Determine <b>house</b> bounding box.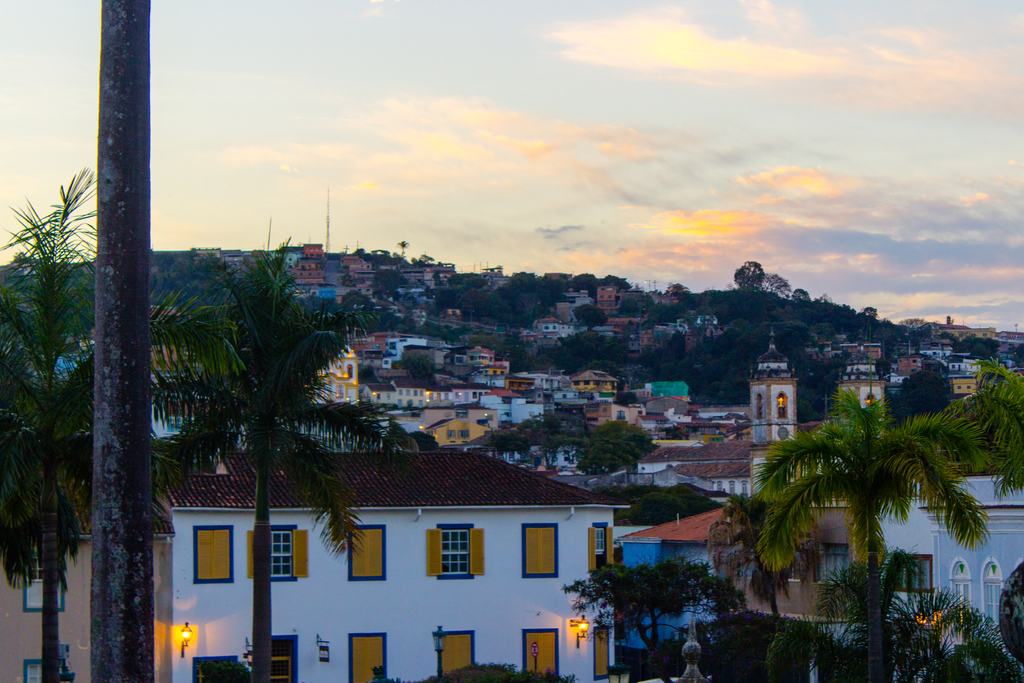
Determined: [0, 492, 165, 682].
